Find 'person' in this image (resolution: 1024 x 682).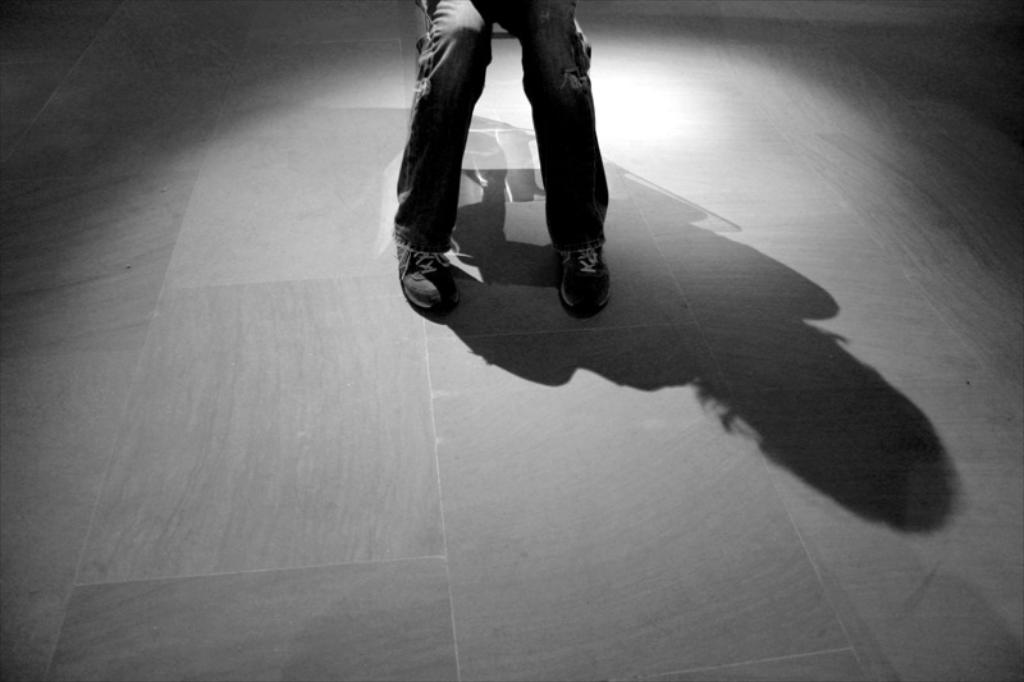
bbox=[425, 0, 626, 287].
